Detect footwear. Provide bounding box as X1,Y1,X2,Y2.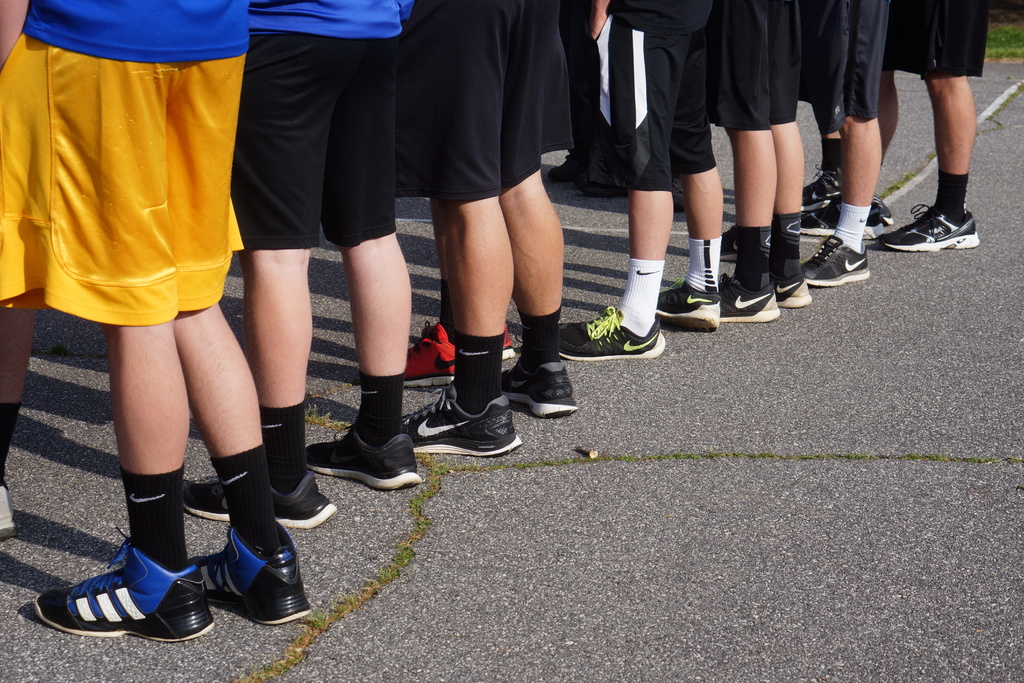
796,172,893,227.
